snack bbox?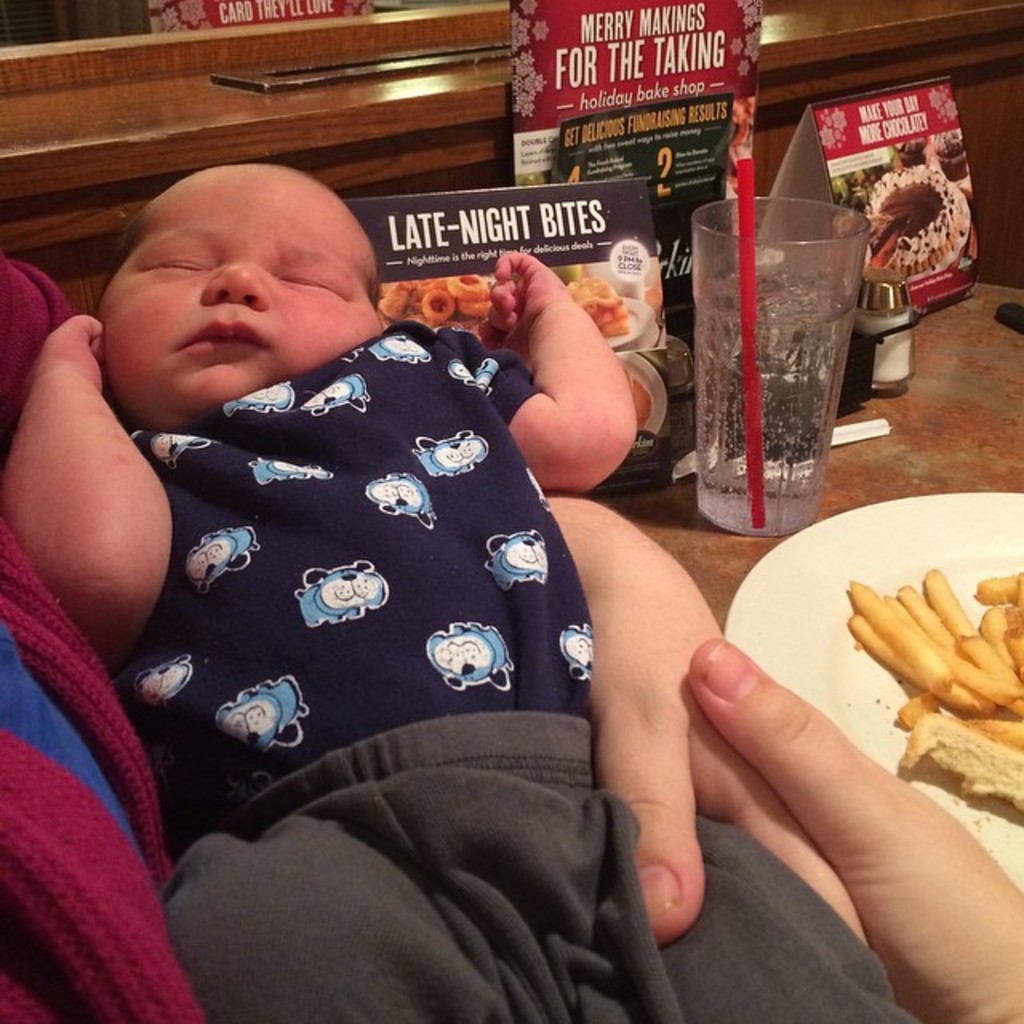
867,162,970,278
